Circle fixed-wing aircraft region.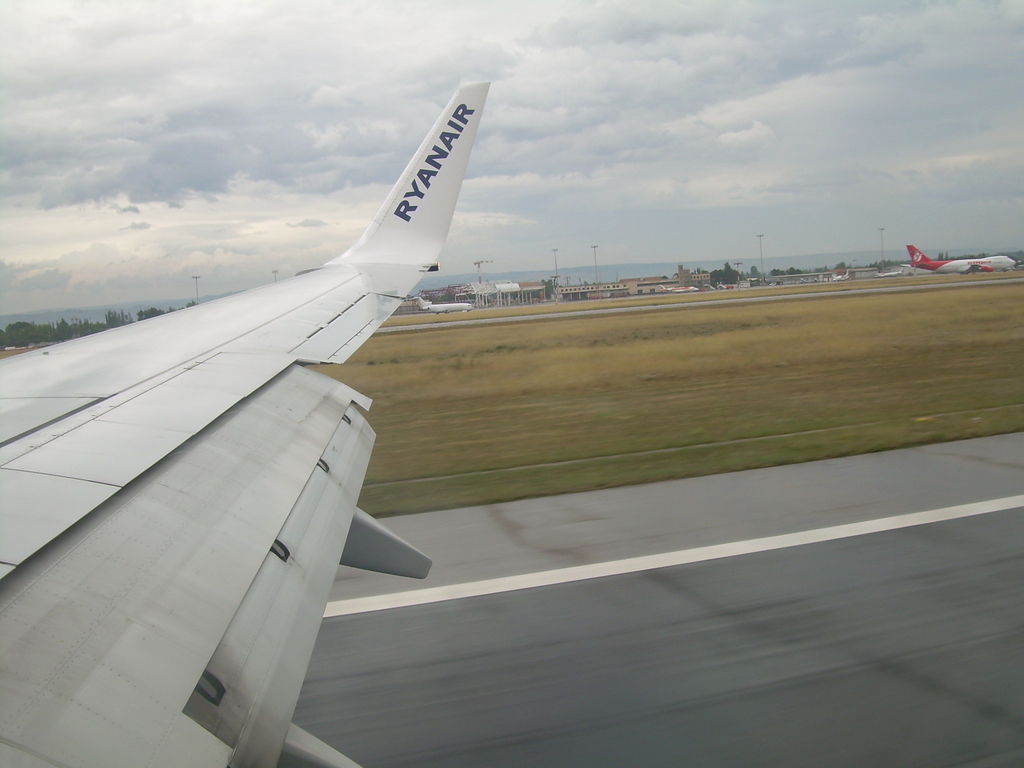
Region: locate(0, 76, 497, 767).
